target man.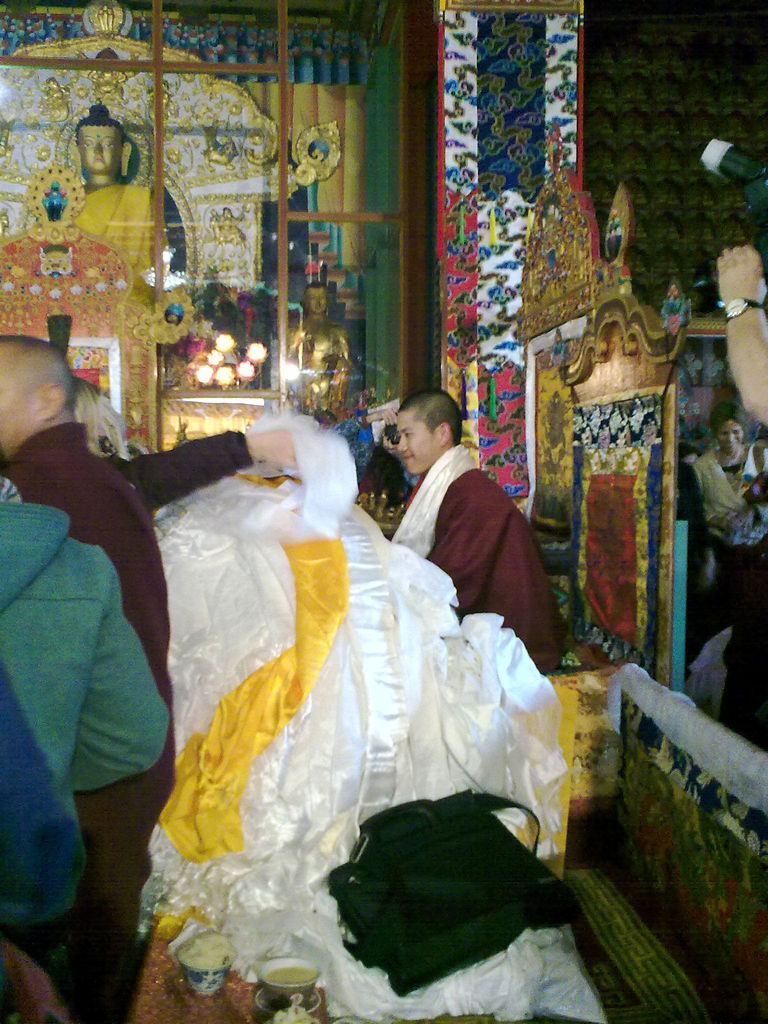
Target region: crop(0, 340, 179, 1020).
